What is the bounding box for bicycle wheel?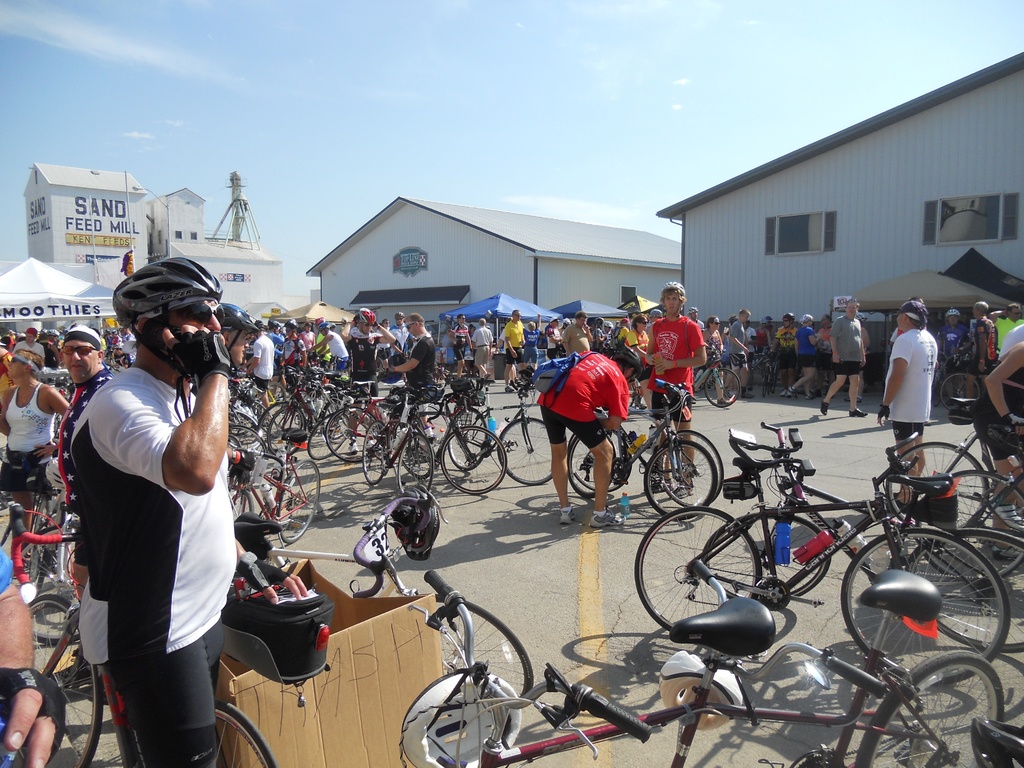
(x1=703, y1=366, x2=742, y2=410).
